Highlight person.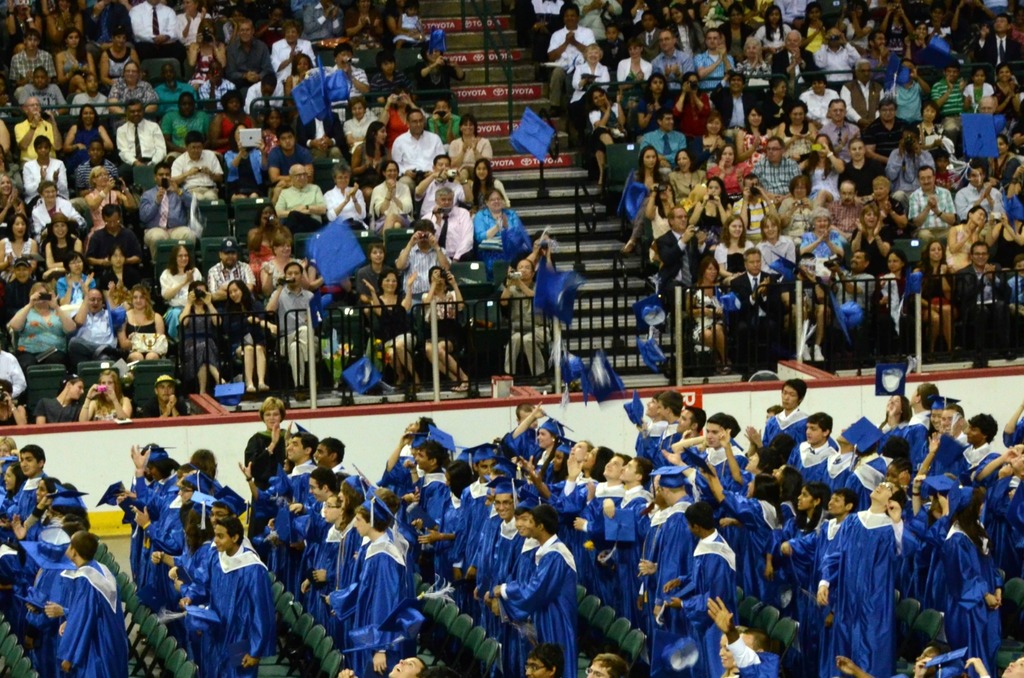
Highlighted region: x1=50, y1=217, x2=90, y2=271.
